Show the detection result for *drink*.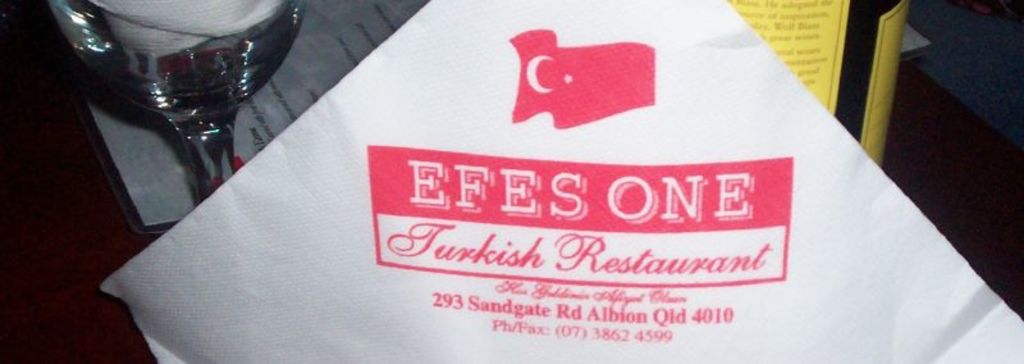
<bbox>111, 21, 274, 222</bbox>.
